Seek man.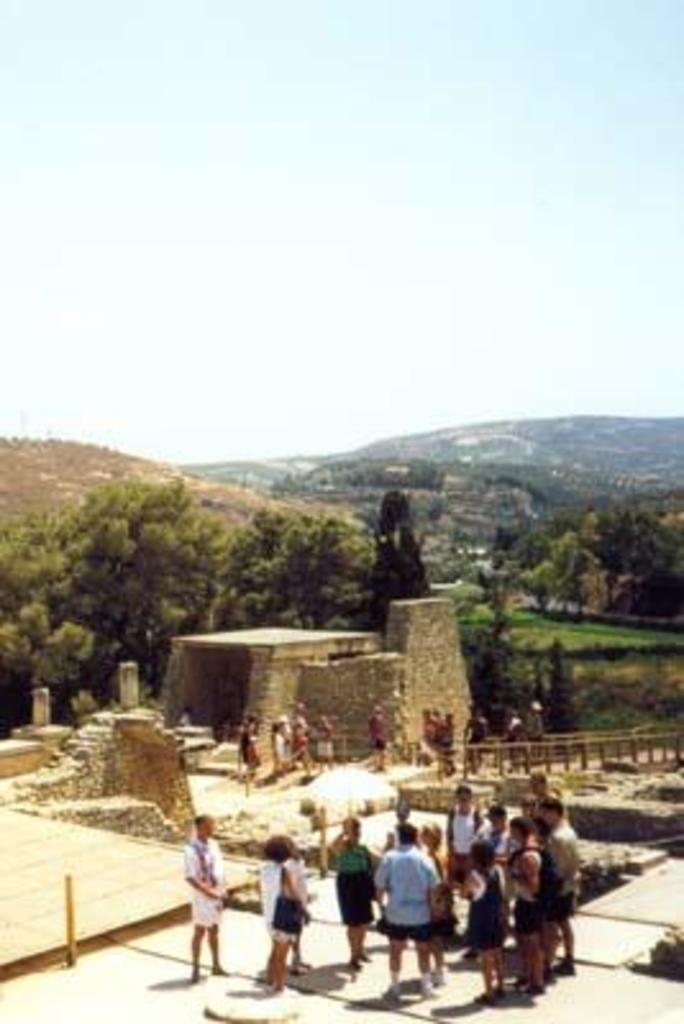
169 812 243 973.
